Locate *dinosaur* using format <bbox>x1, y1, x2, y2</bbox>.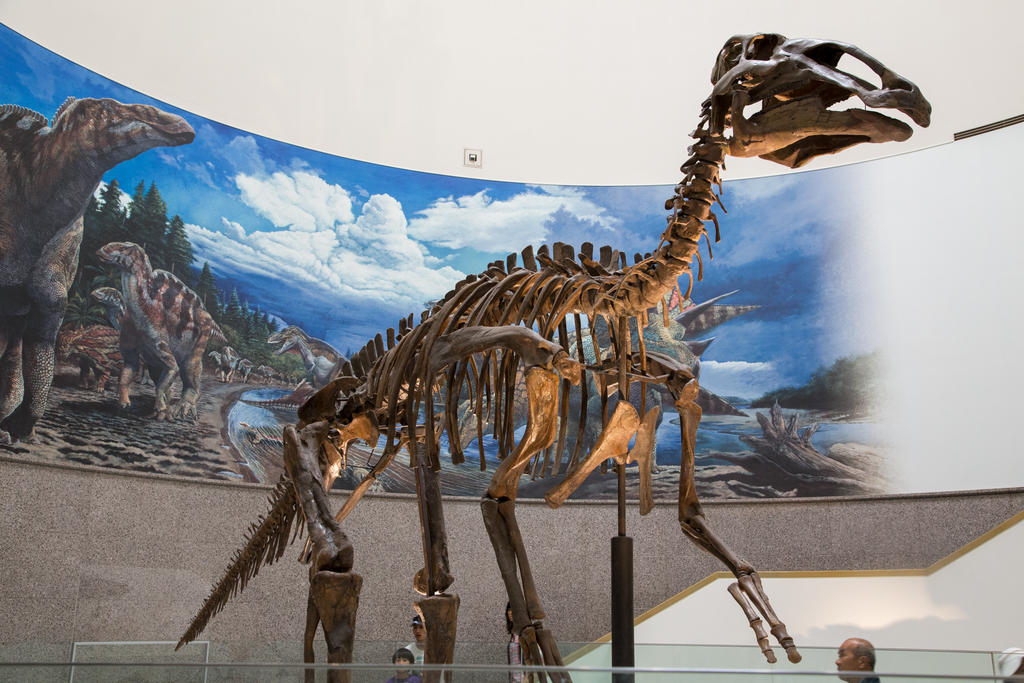
<bbox>173, 26, 932, 682</bbox>.
